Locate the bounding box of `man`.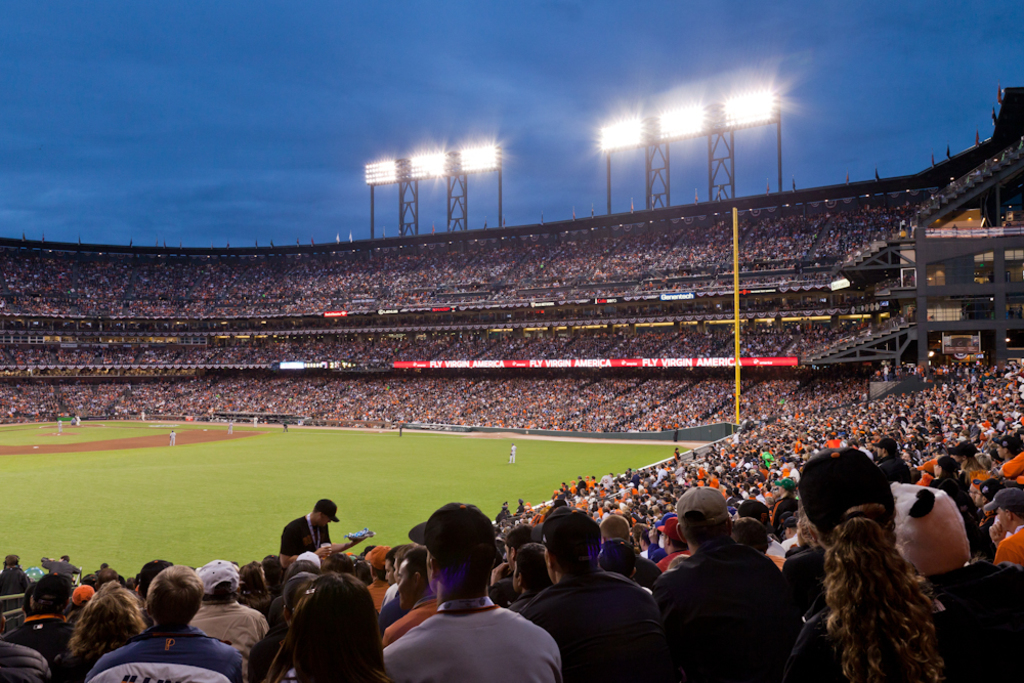
Bounding box: 624, 501, 634, 507.
